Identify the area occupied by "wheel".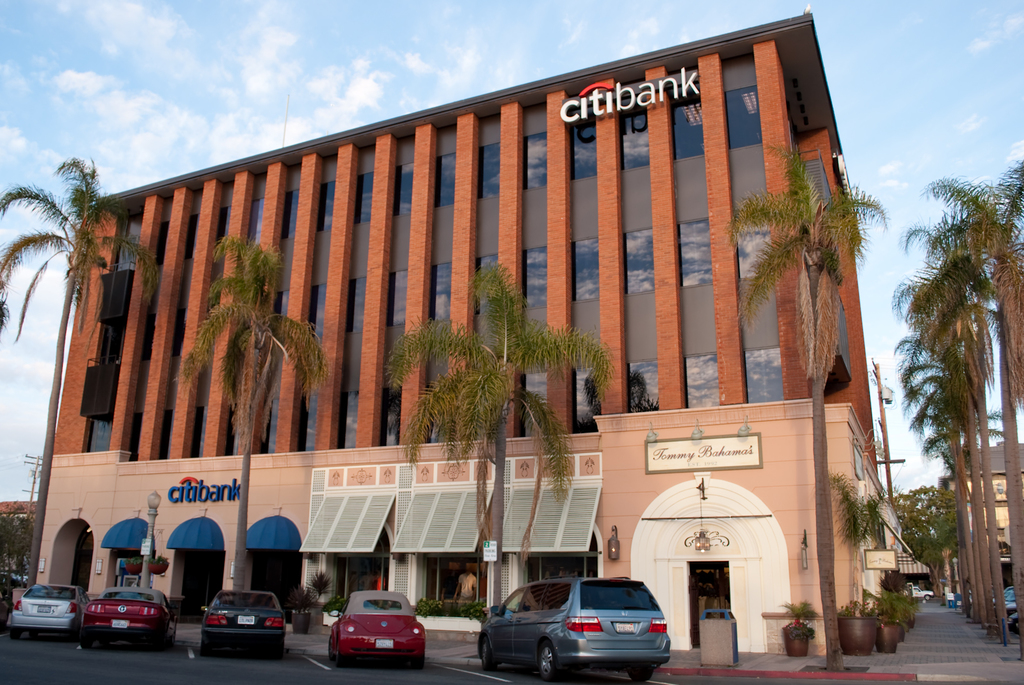
Area: 628,666,652,682.
